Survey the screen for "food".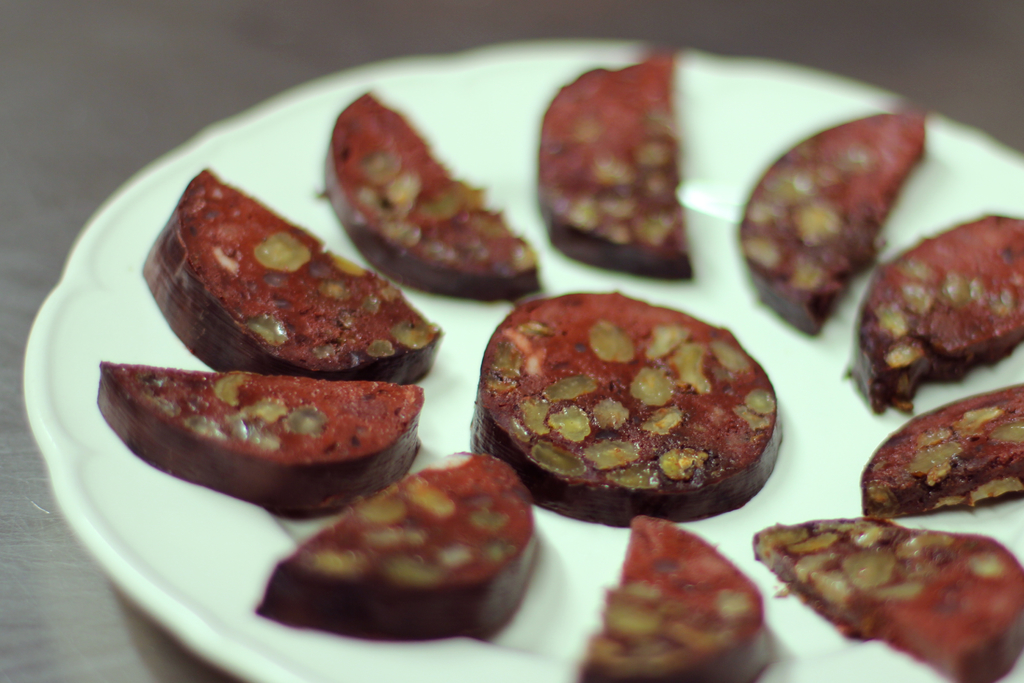
Survey found: <box>569,516,774,682</box>.
